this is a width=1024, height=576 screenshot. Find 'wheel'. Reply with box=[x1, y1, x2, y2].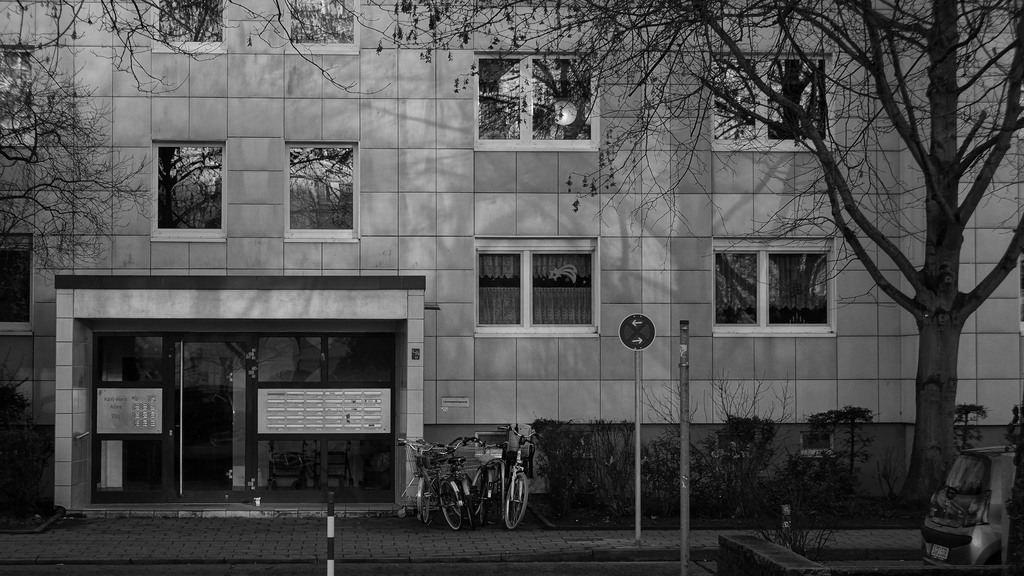
box=[467, 469, 486, 529].
